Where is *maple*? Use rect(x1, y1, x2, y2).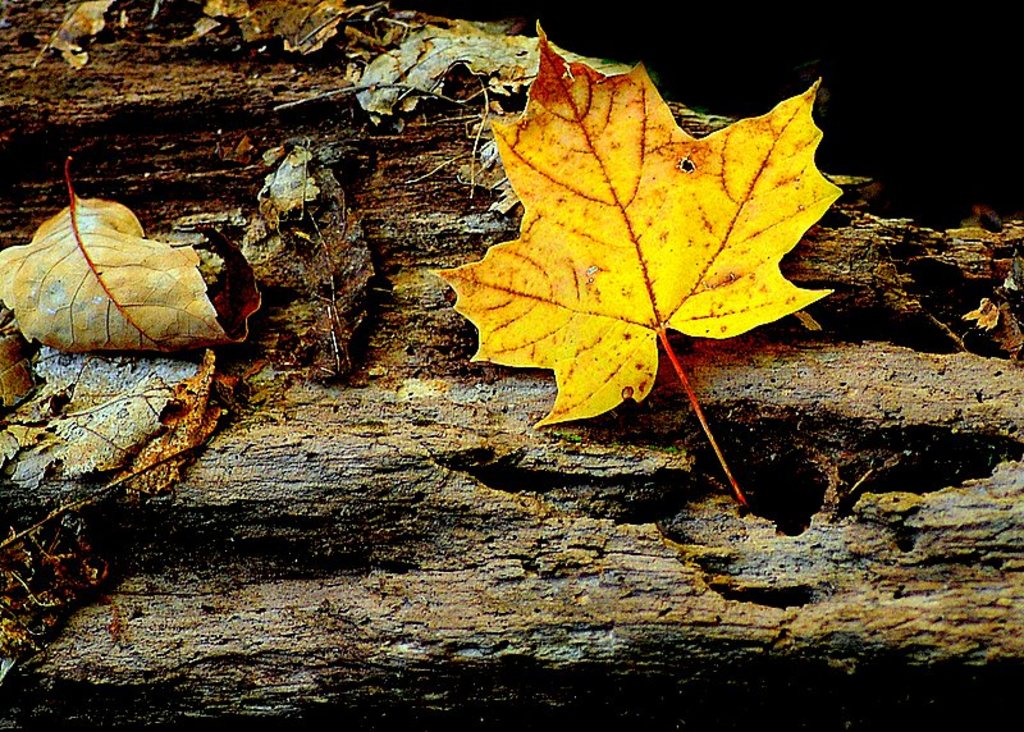
rect(0, 143, 264, 363).
